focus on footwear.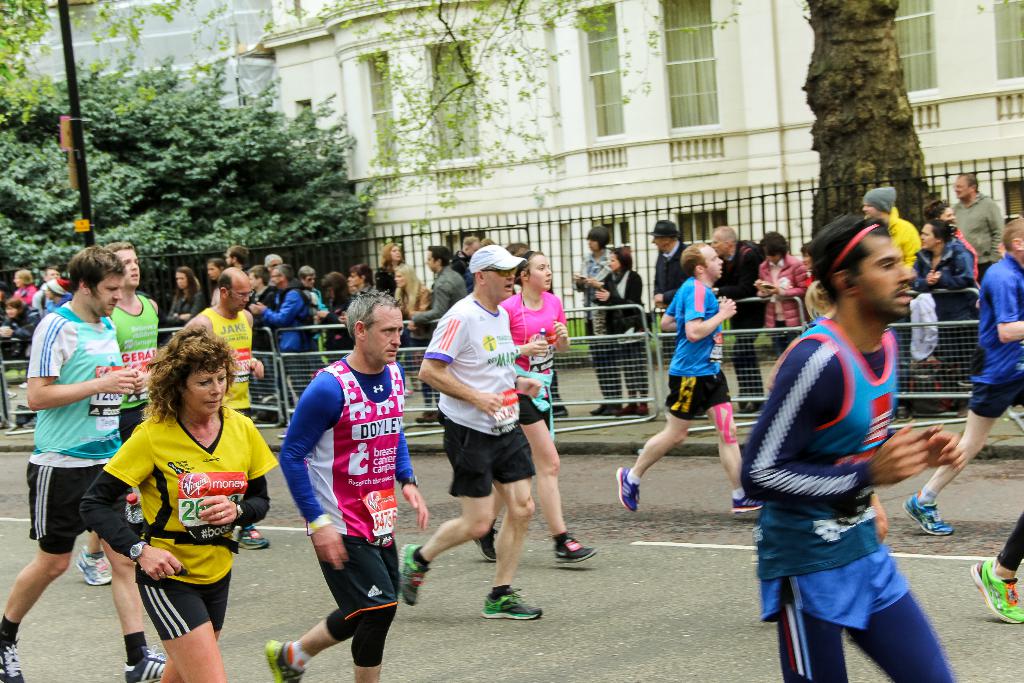
Focused at BBox(474, 523, 506, 565).
